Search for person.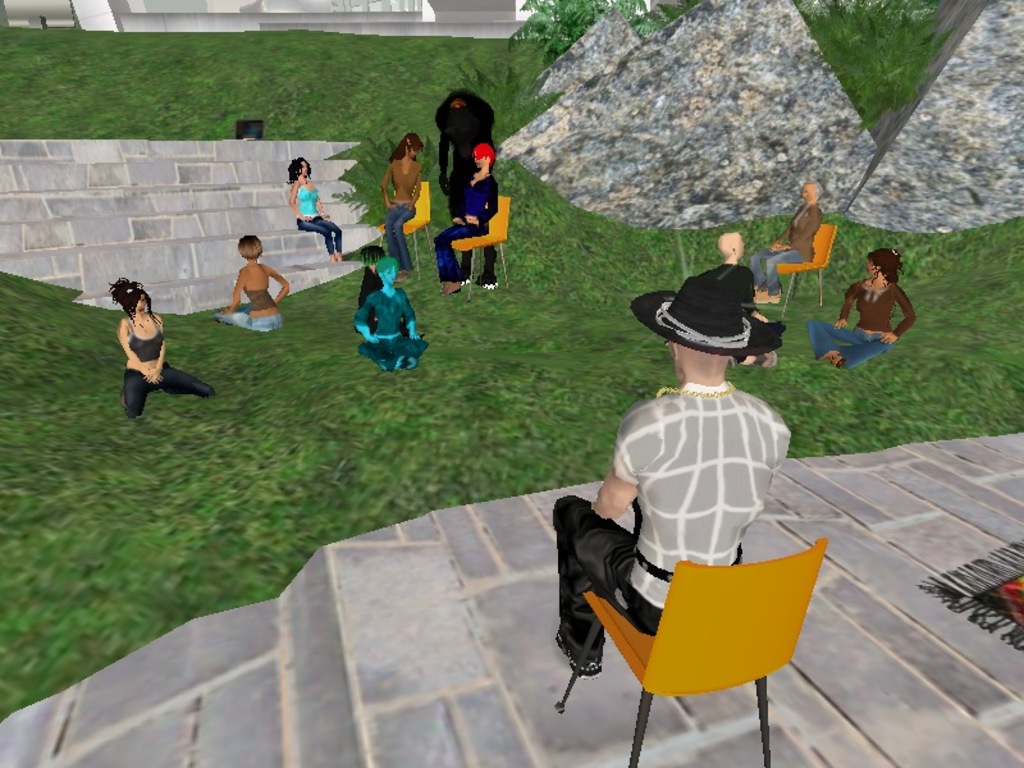
Found at 556:275:792:678.
